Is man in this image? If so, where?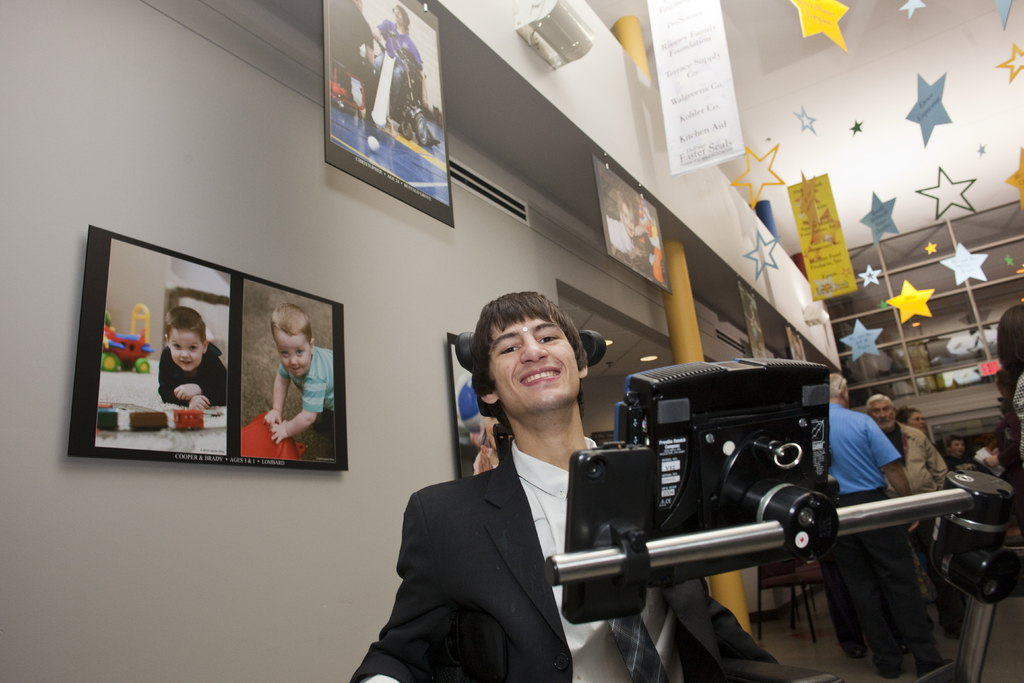
Yes, at region(827, 370, 949, 678).
